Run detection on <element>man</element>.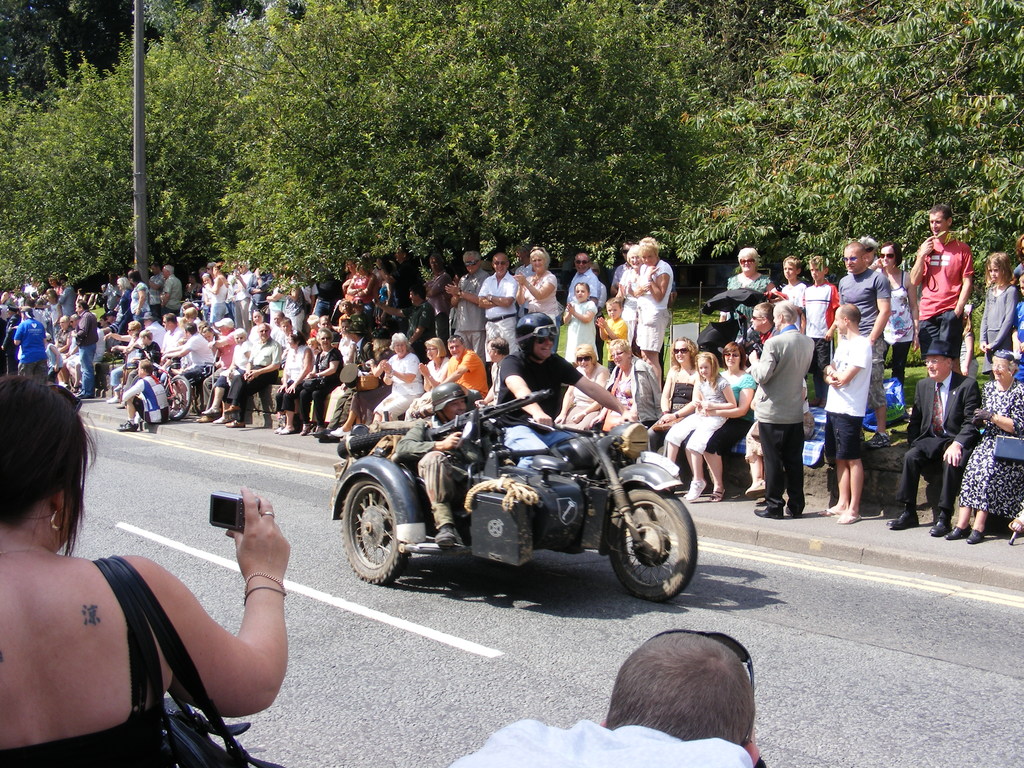
Result: x1=225 y1=325 x2=282 y2=426.
